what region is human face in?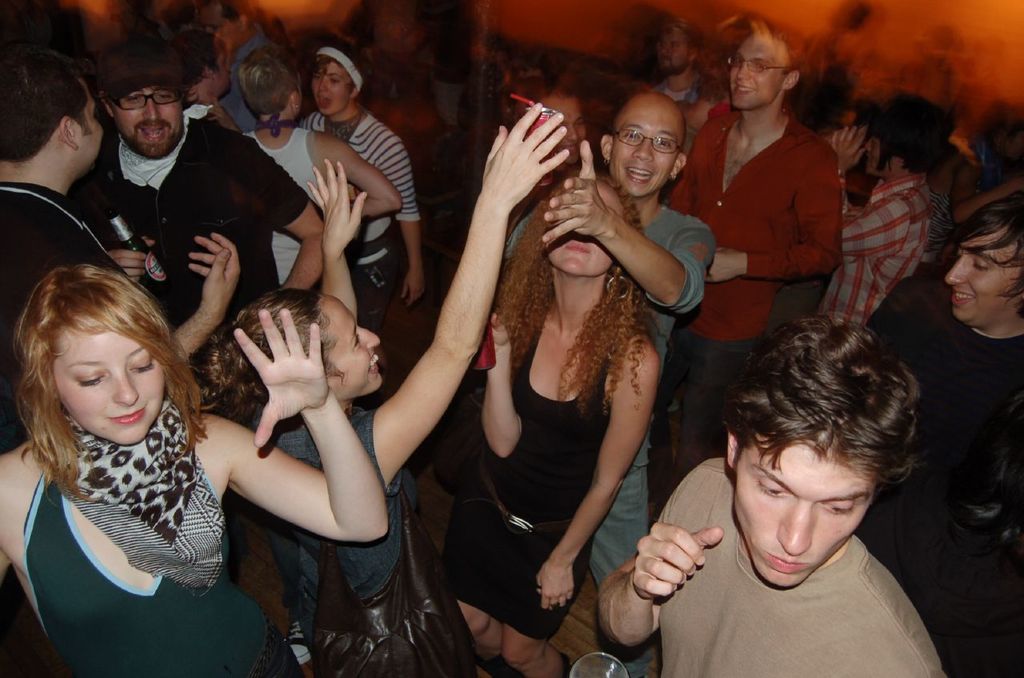
{"x1": 615, "y1": 108, "x2": 676, "y2": 195}.
